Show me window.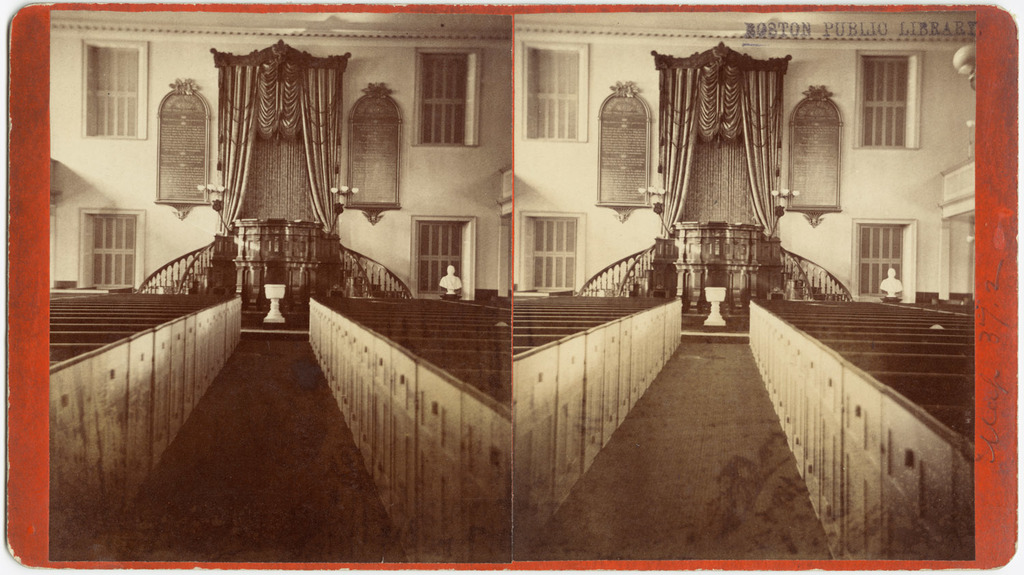
window is here: box(520, 46, 578, 144).
